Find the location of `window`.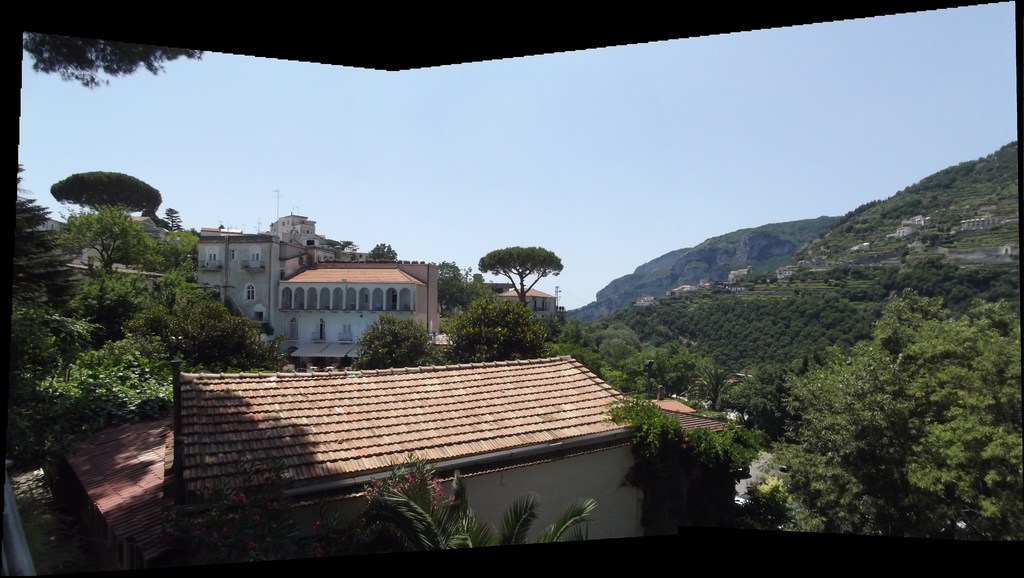
Location: rect(289, 319, 300, 341).
